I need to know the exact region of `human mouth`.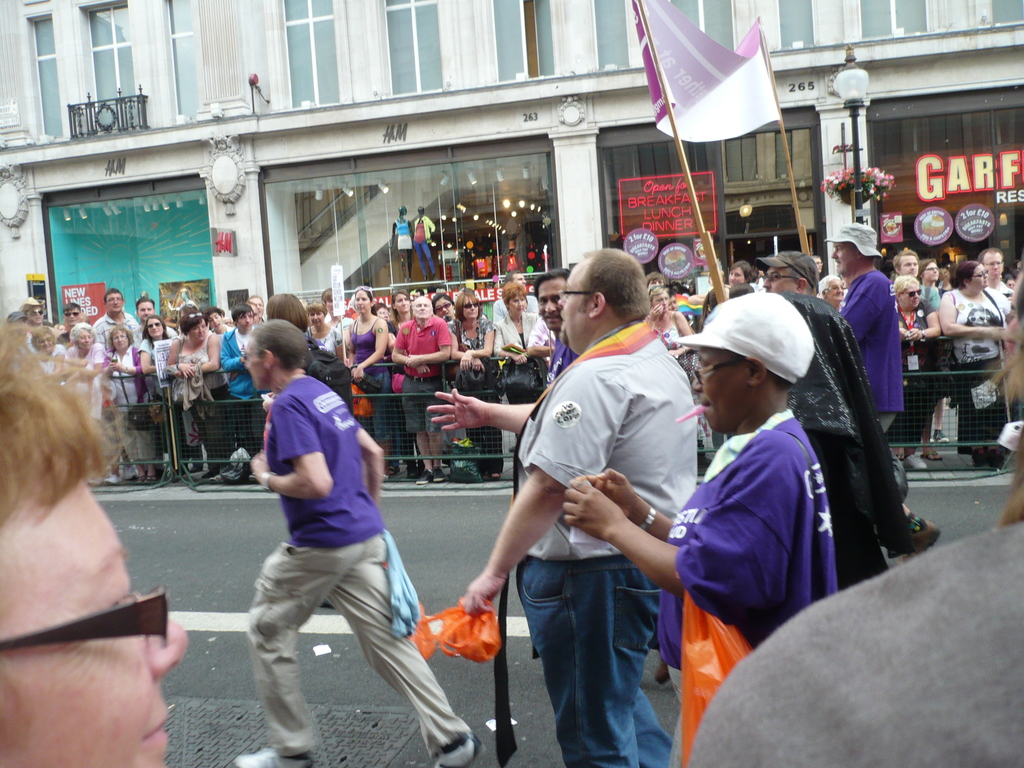
Region: locate(214, 321, 221, 331).
